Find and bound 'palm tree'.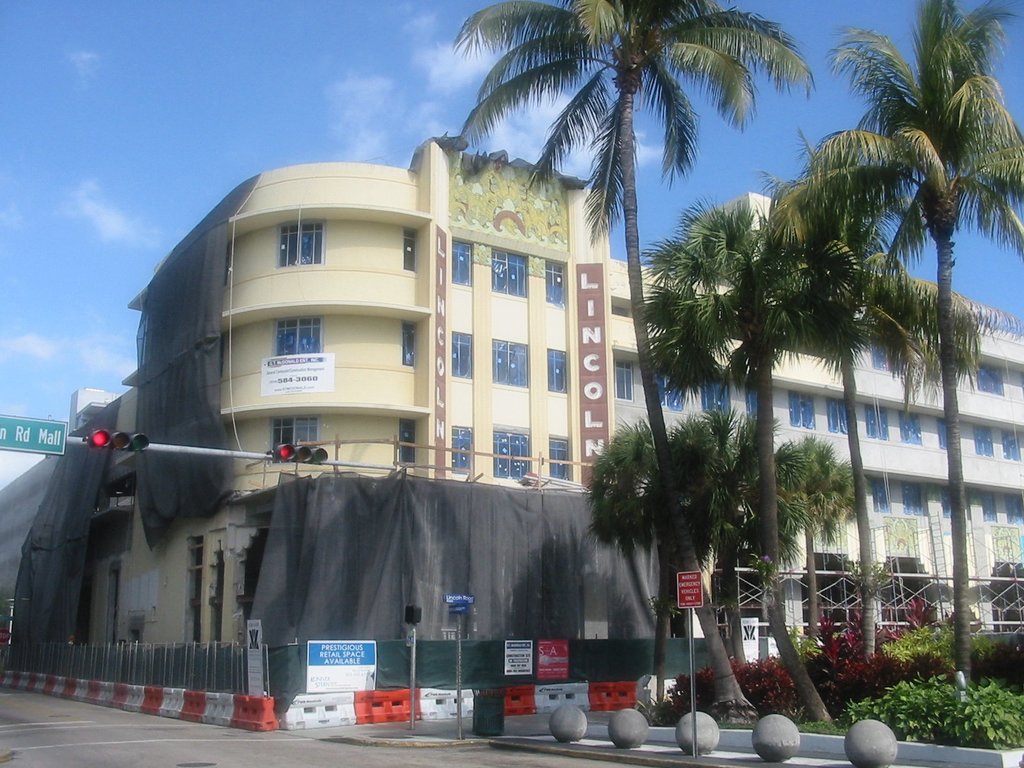
Bound: <bbox>770, 0, 1023, 693</bbox>.
